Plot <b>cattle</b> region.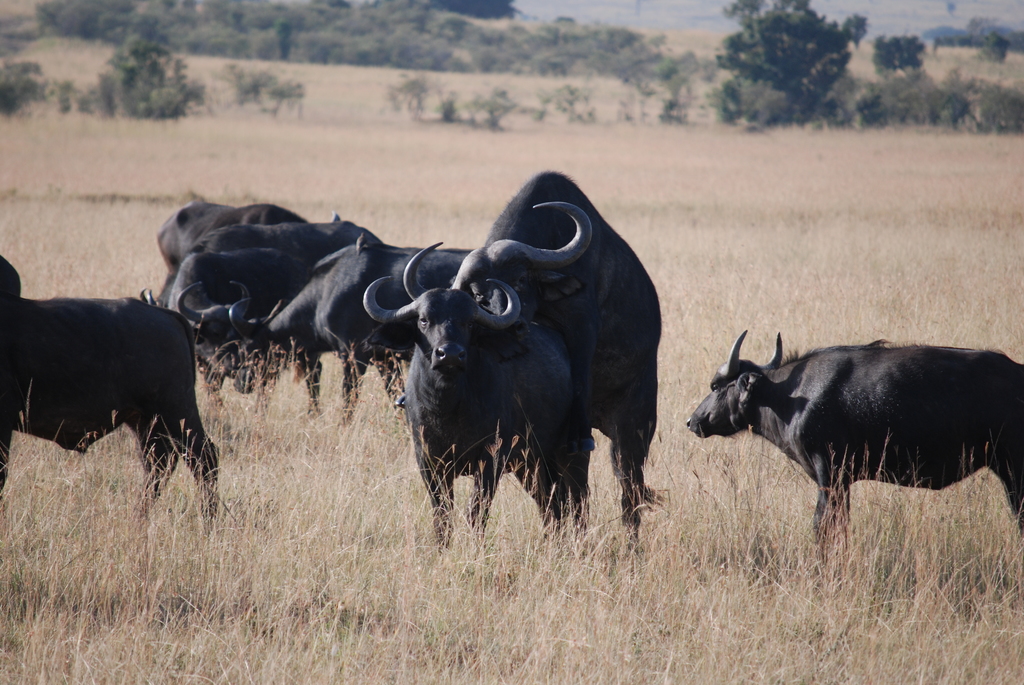
Plotted at 687, 326, 1023, 555.
